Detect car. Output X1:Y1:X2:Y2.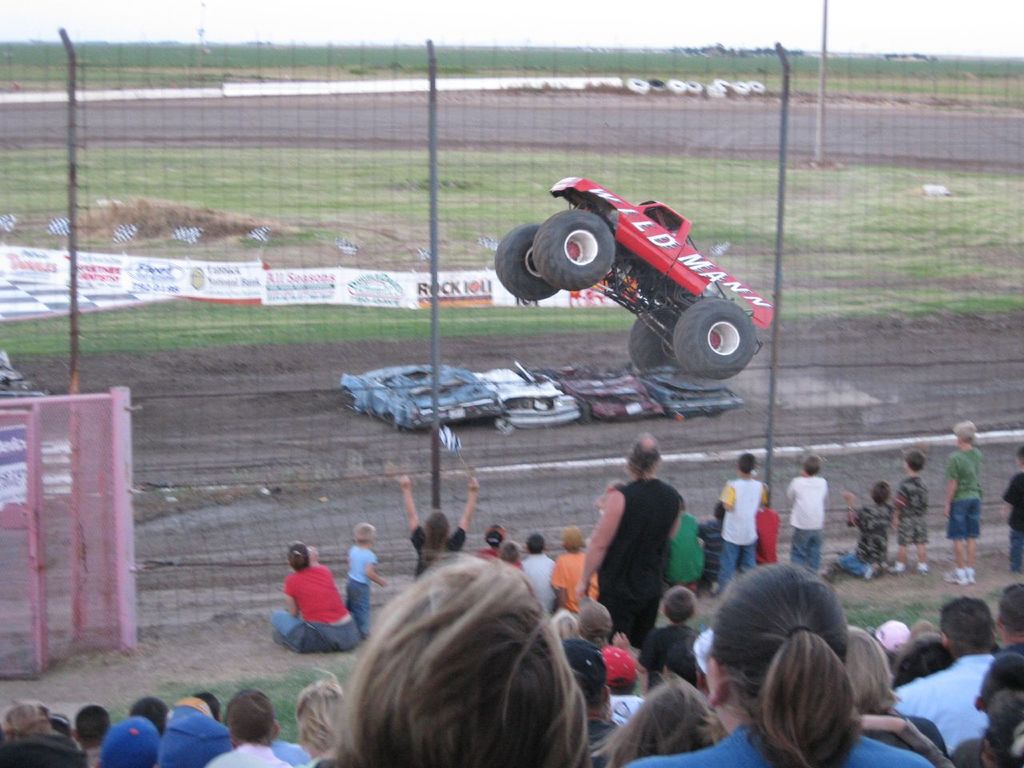
498:182:778:378.
